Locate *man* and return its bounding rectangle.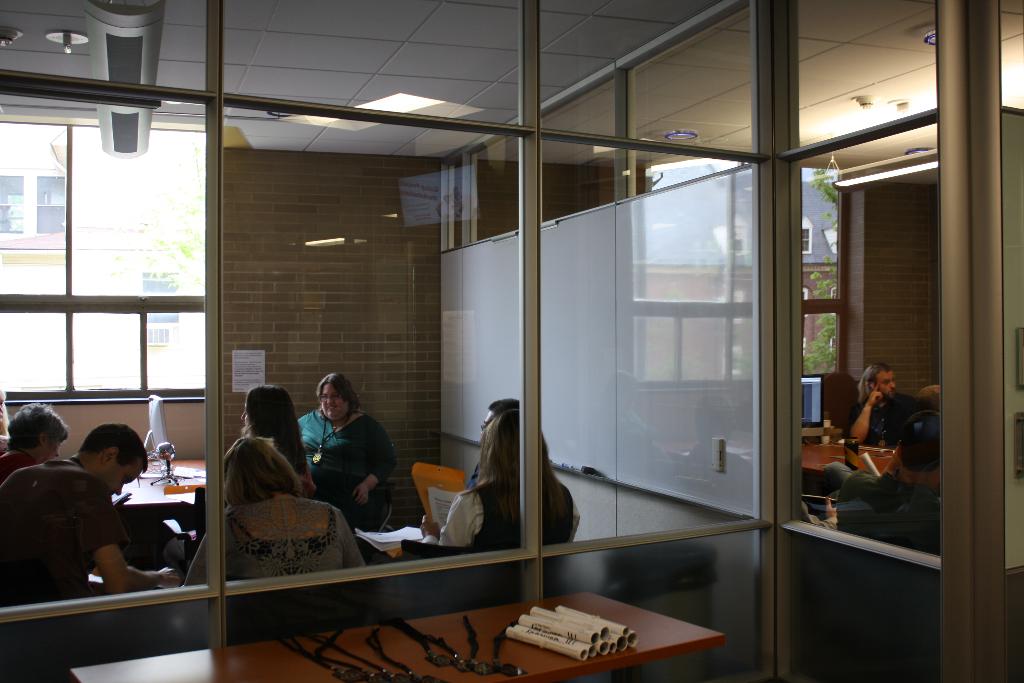
[837, 409, 949, 550].
